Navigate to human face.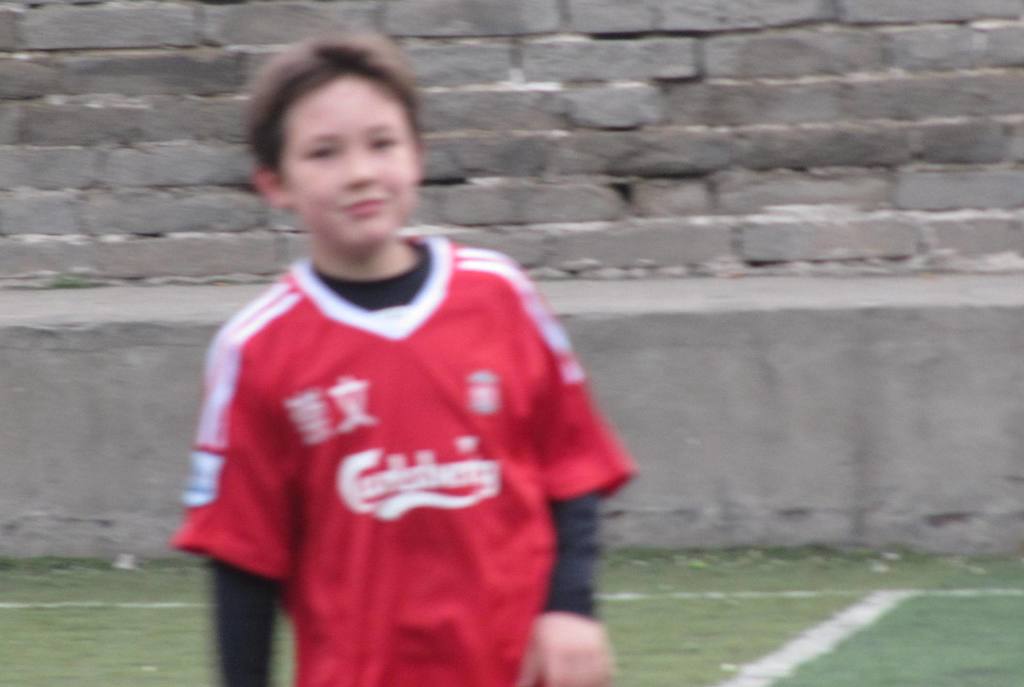
Navigation target: (273,78,423,251).
